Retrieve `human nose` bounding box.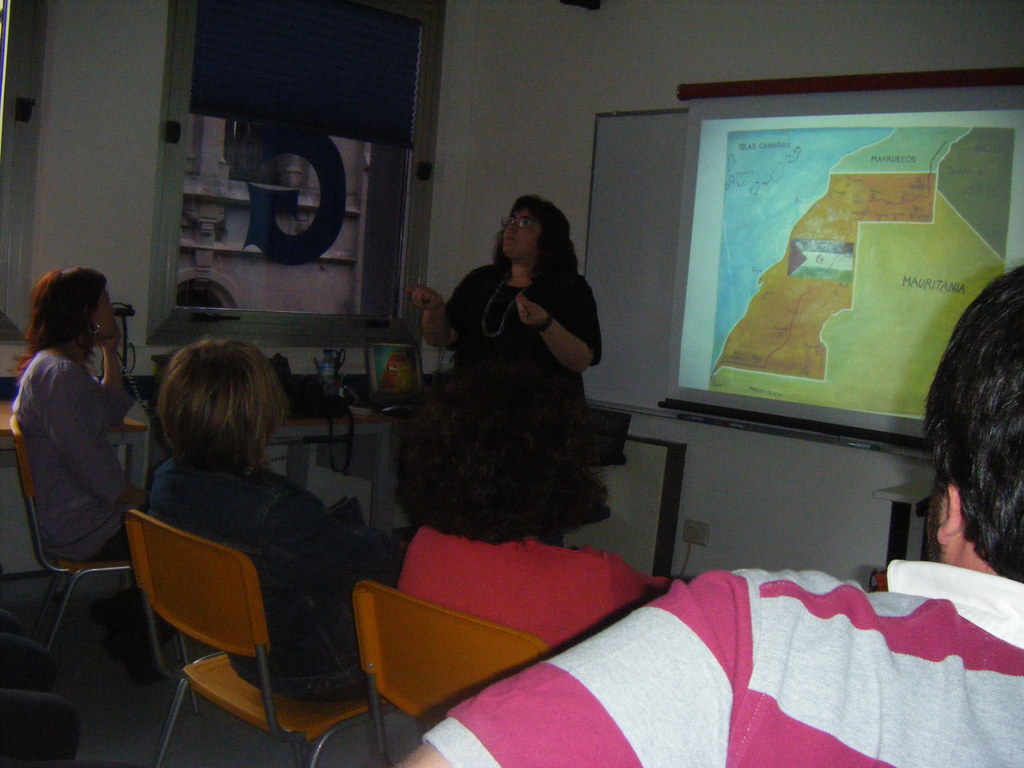
Bounding box: bbox(509, 221, 517, 230).
